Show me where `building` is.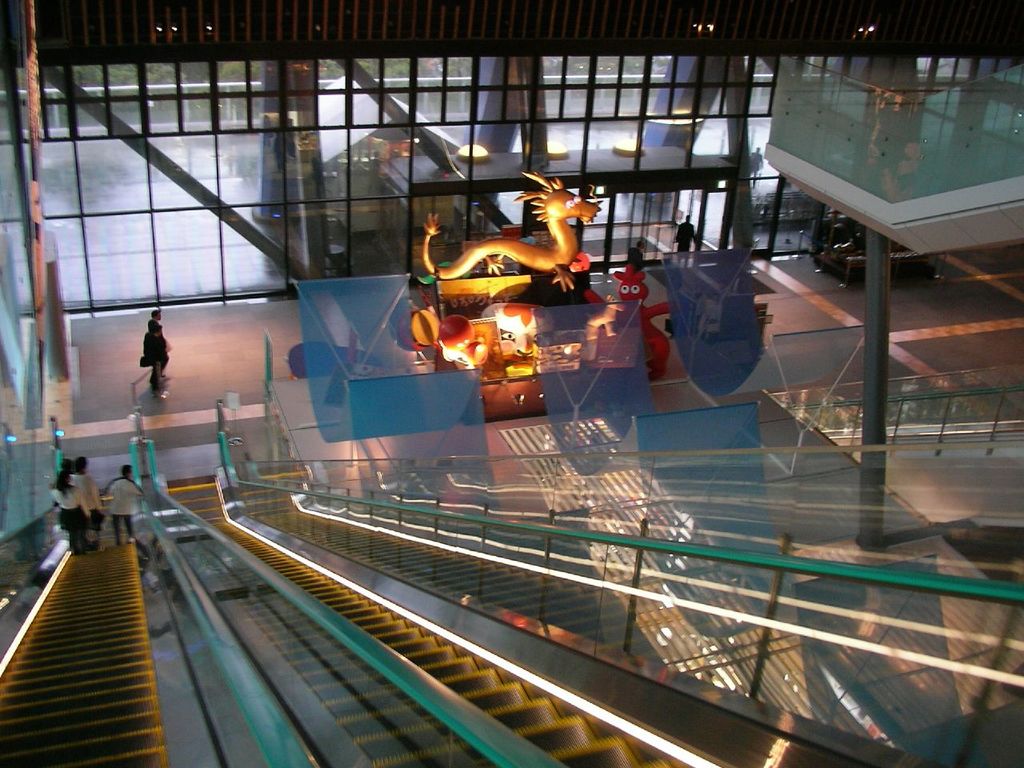
`building` is at x1=0 y1=0 x2=1023 y2=767.
